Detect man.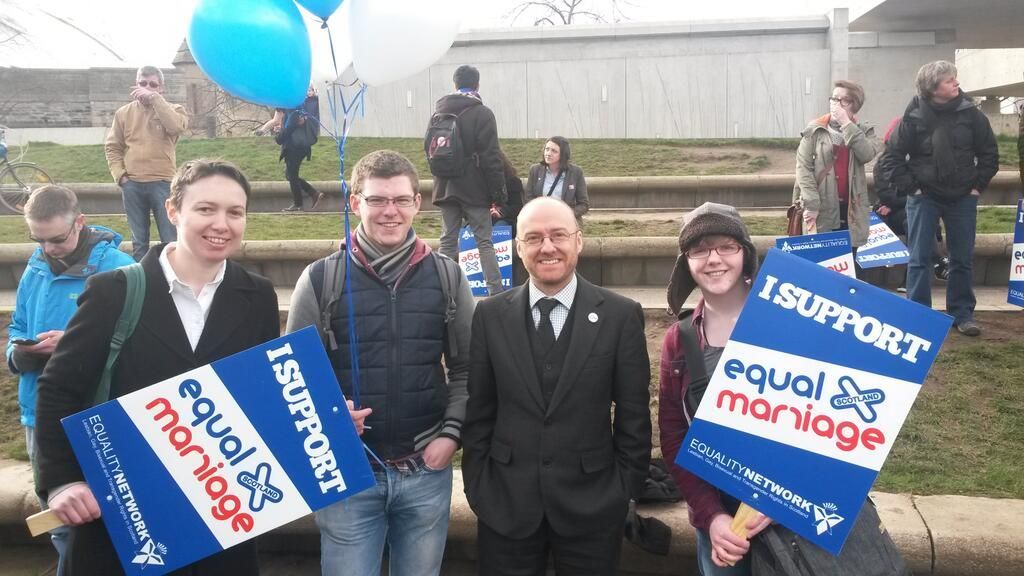
Detected at <box>451,169,656,565</box>.
